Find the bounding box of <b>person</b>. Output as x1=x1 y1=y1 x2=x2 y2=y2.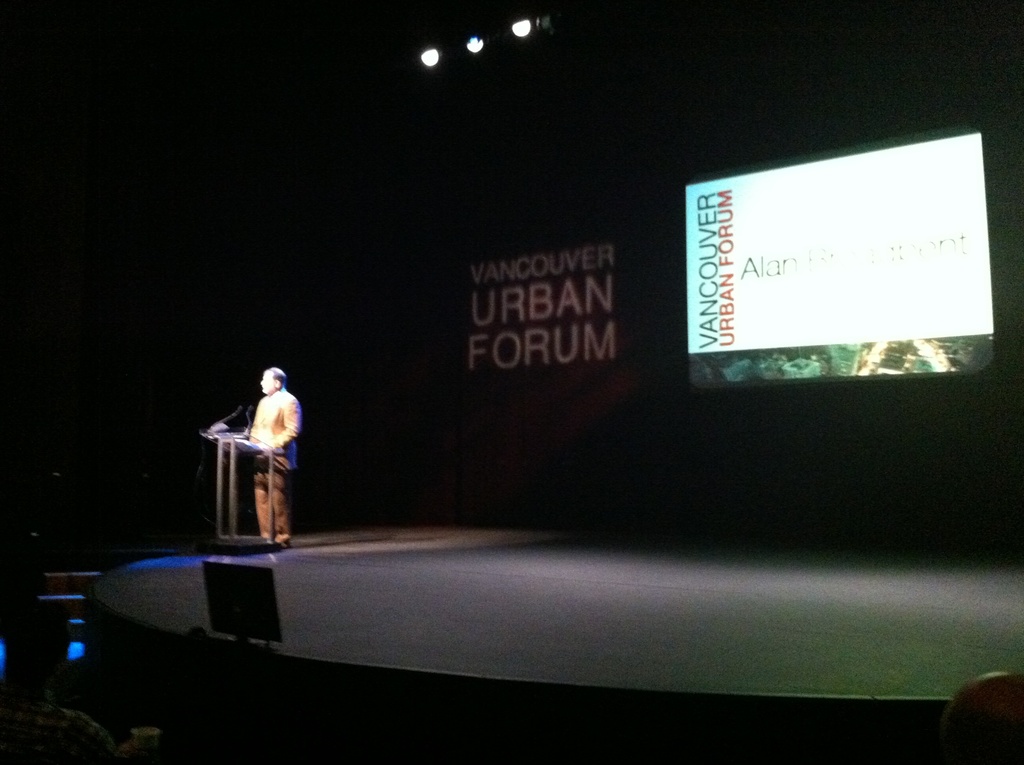
x1=240 y1=366 x2=301 y2=545.
